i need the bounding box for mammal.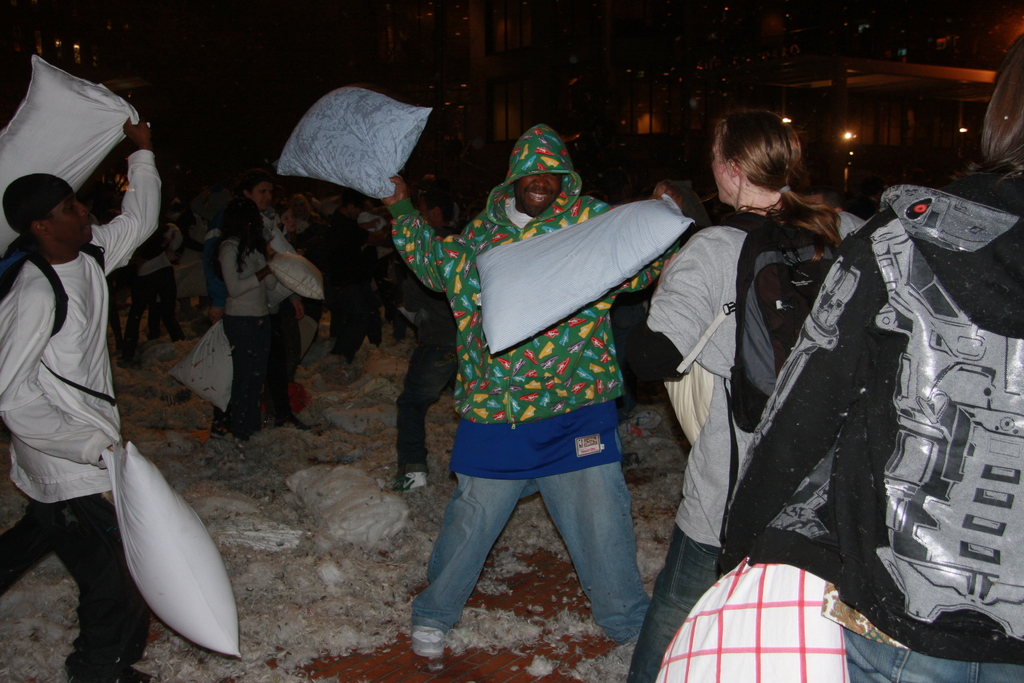
Here it is: (607,97,870,682).
